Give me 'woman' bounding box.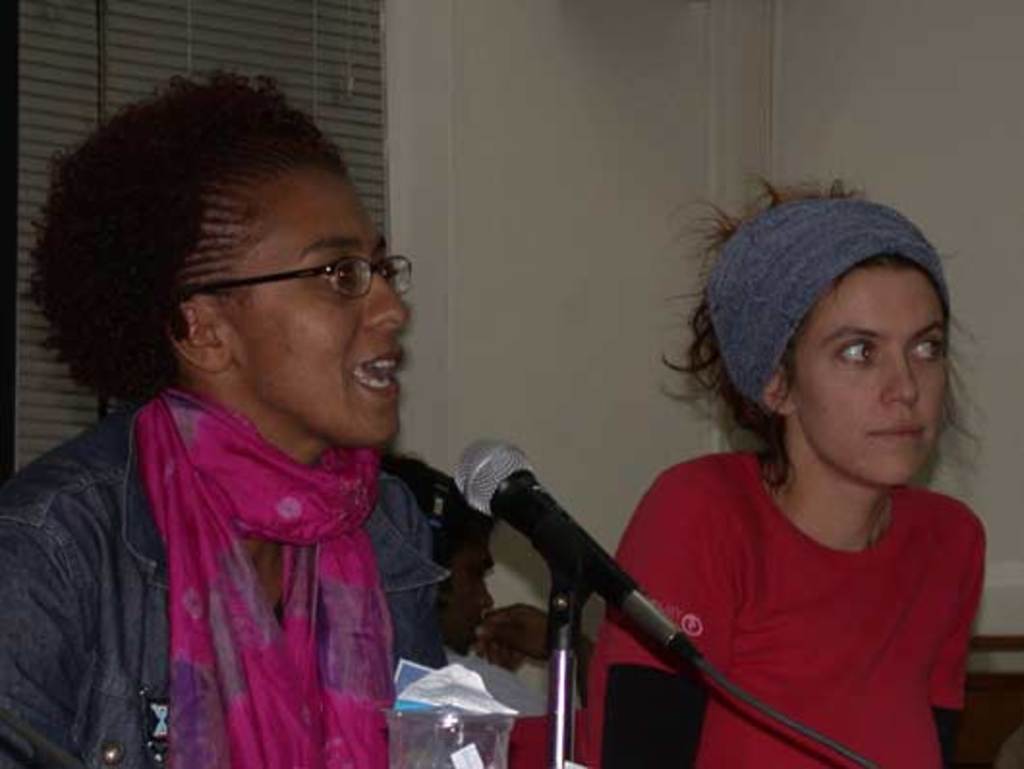
x1=0 y1=85 x2=444 y2=767.
